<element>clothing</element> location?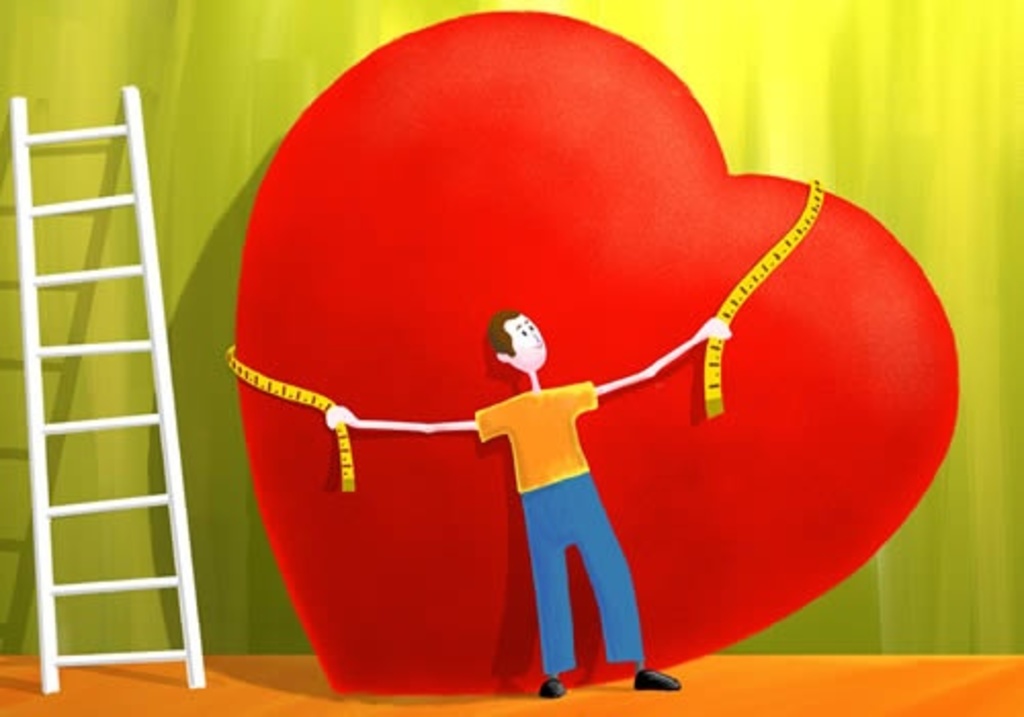
x1=477 y1=375 x2=645 y2=674
